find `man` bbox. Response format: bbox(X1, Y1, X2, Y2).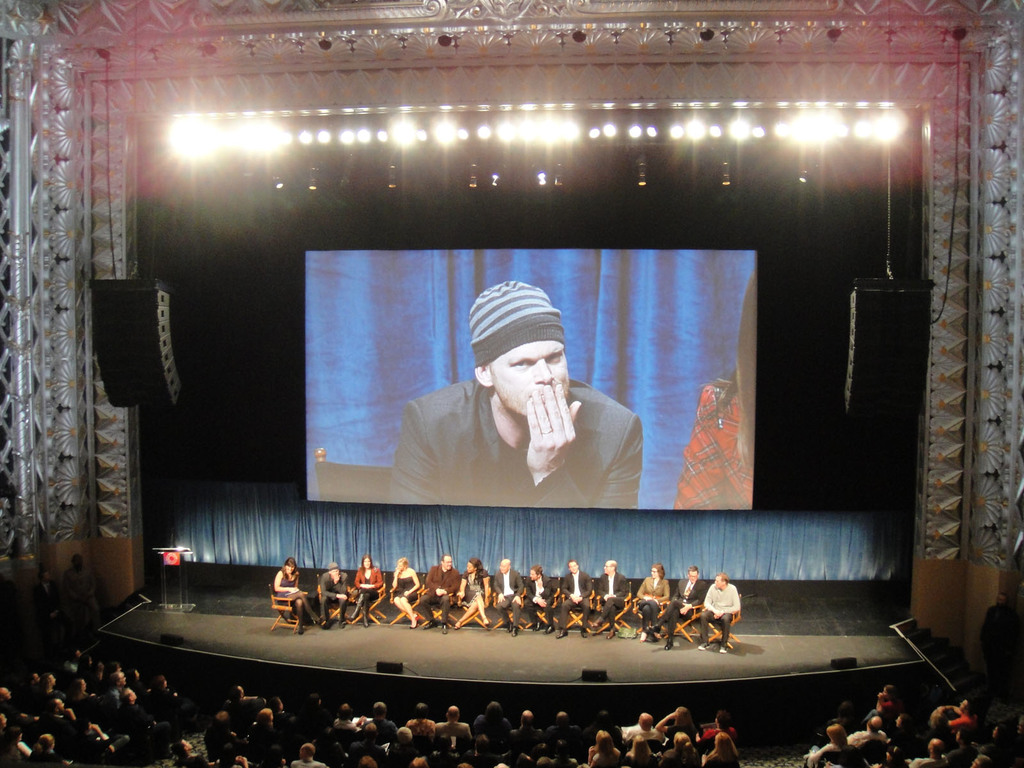
bbox(62, 554, 99, 621).
